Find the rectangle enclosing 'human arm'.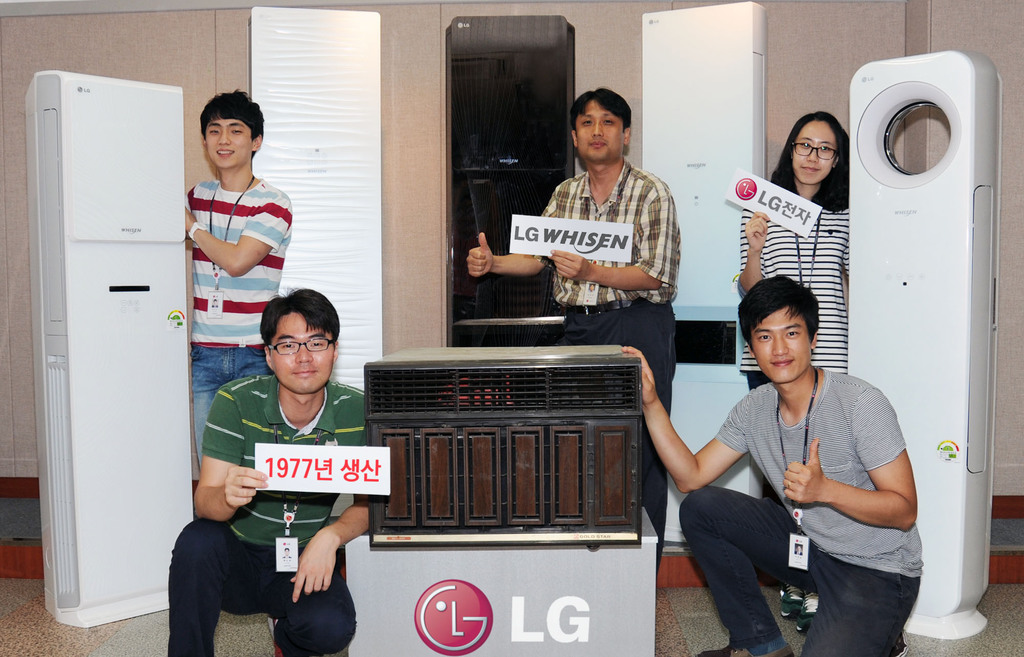
(x1=773, y1=369, x2=915, y2=537).
